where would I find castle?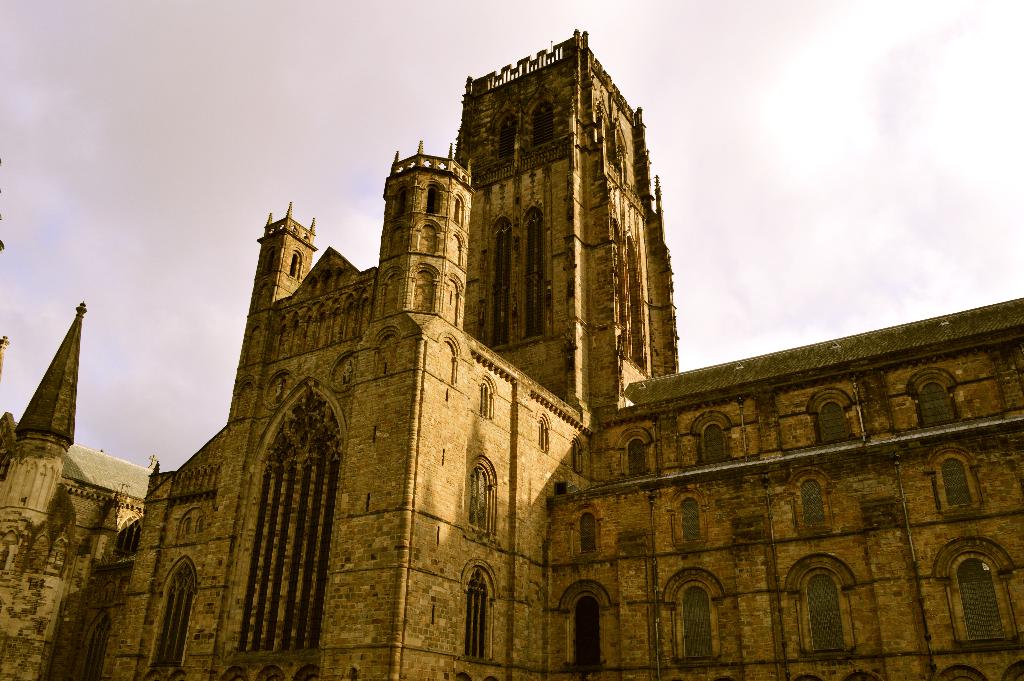
At <region>32, 13, 1000, 680</region>.
